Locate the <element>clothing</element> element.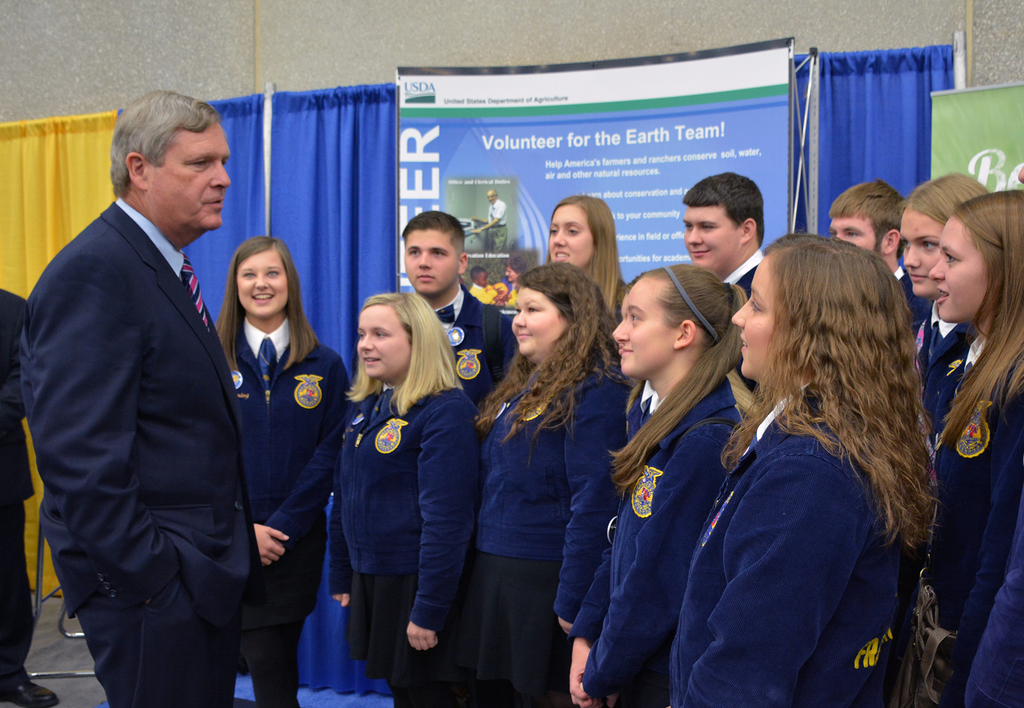
Element bbox: 568/368/752/707.
